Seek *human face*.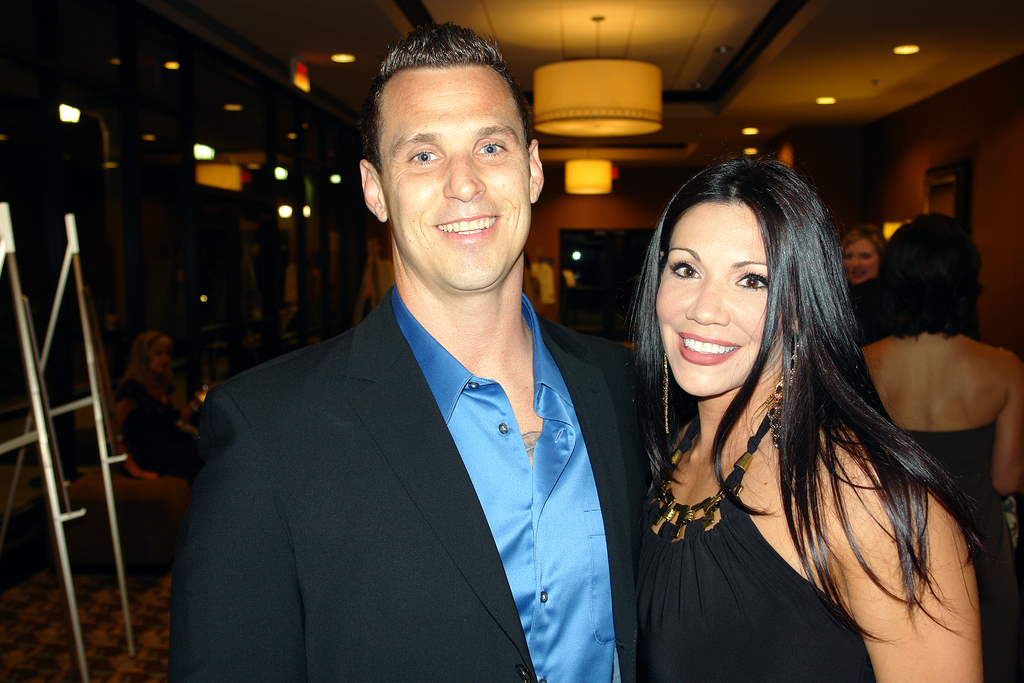
locate(653, 201, 781, 400).
